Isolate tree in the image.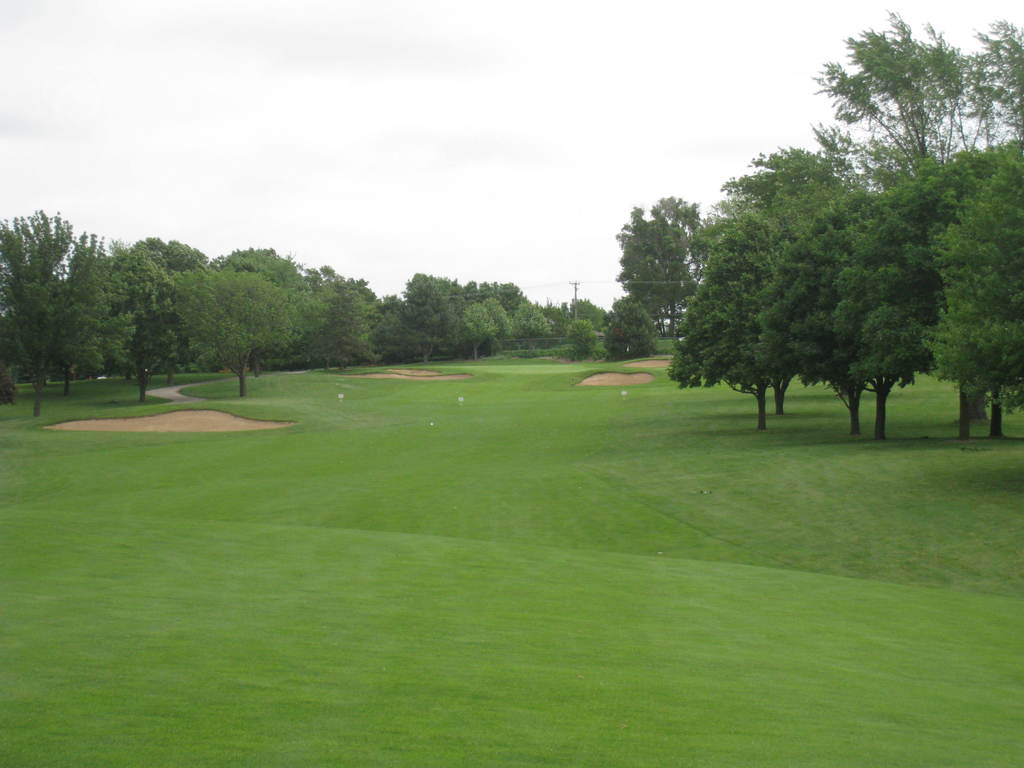
Isolated region: 730 138 865 419.
